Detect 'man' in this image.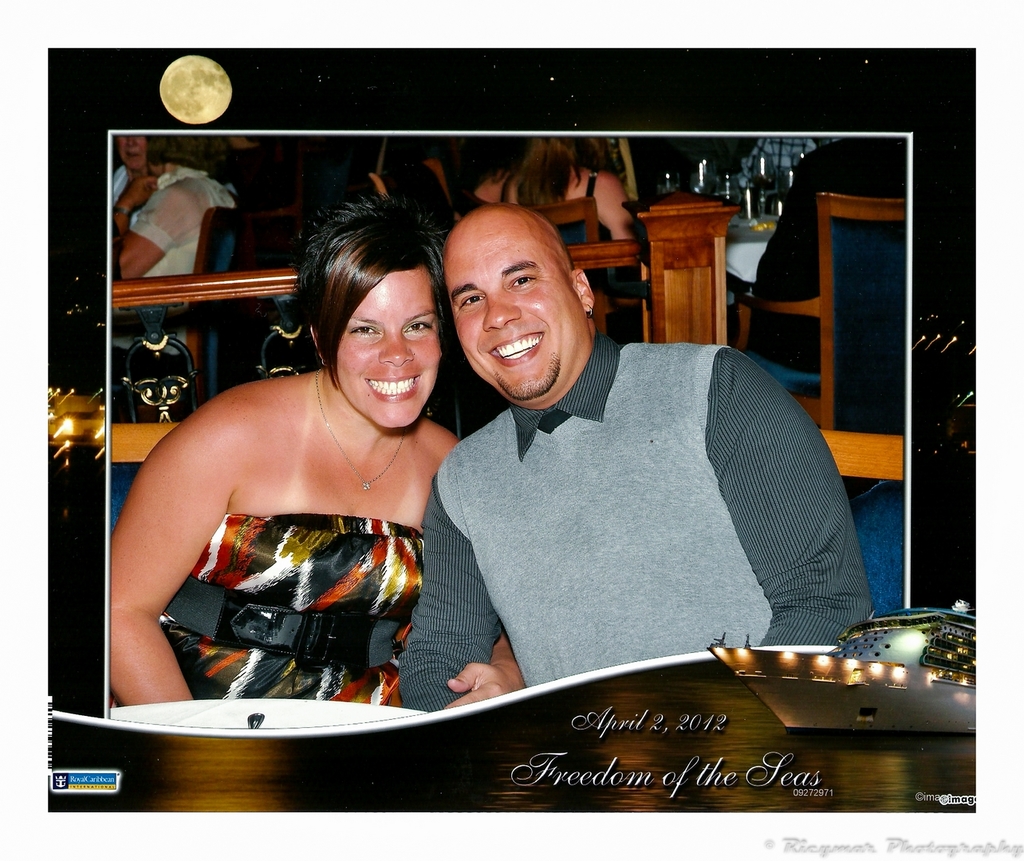
Detection: BBox(397, 204, 874, 714).
